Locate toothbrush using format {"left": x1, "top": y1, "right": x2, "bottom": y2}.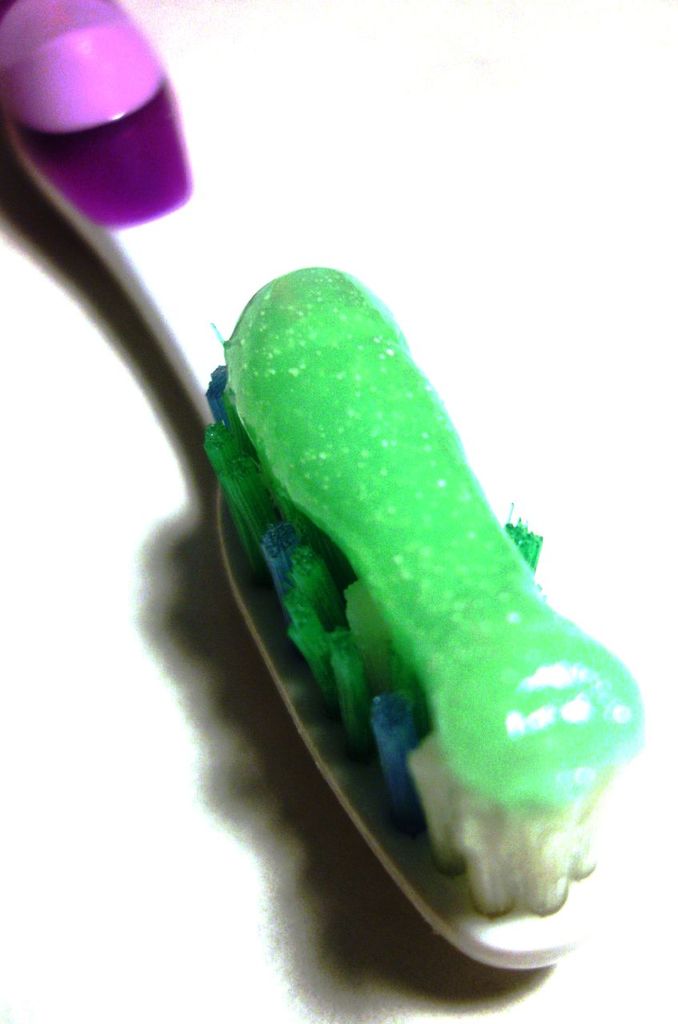
{"left": 5, "top": 3, "right": 644, "bottom": 970}.
